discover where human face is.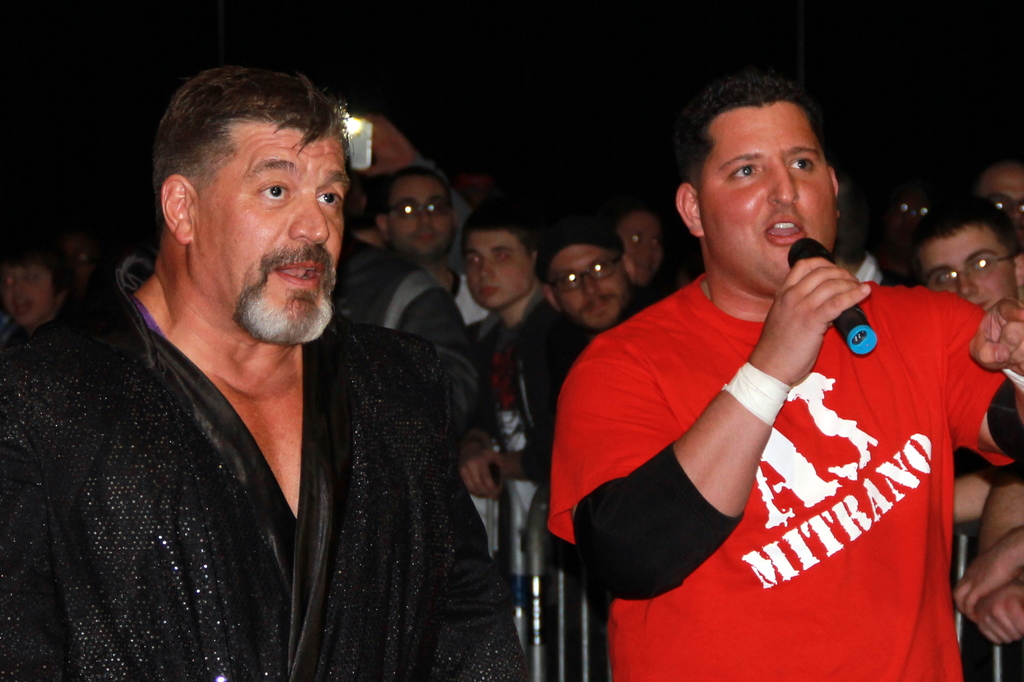
Discovered at 620, 214, 657, 287.
